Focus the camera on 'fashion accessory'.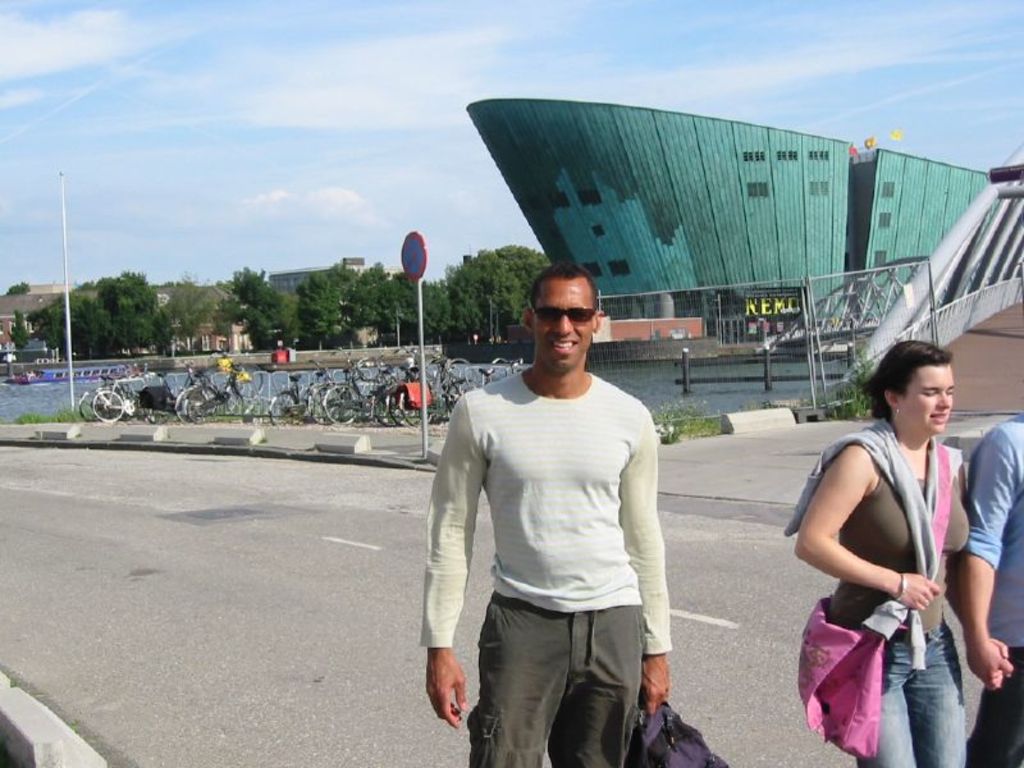
Focus region: (524, 297, 593, 321).
